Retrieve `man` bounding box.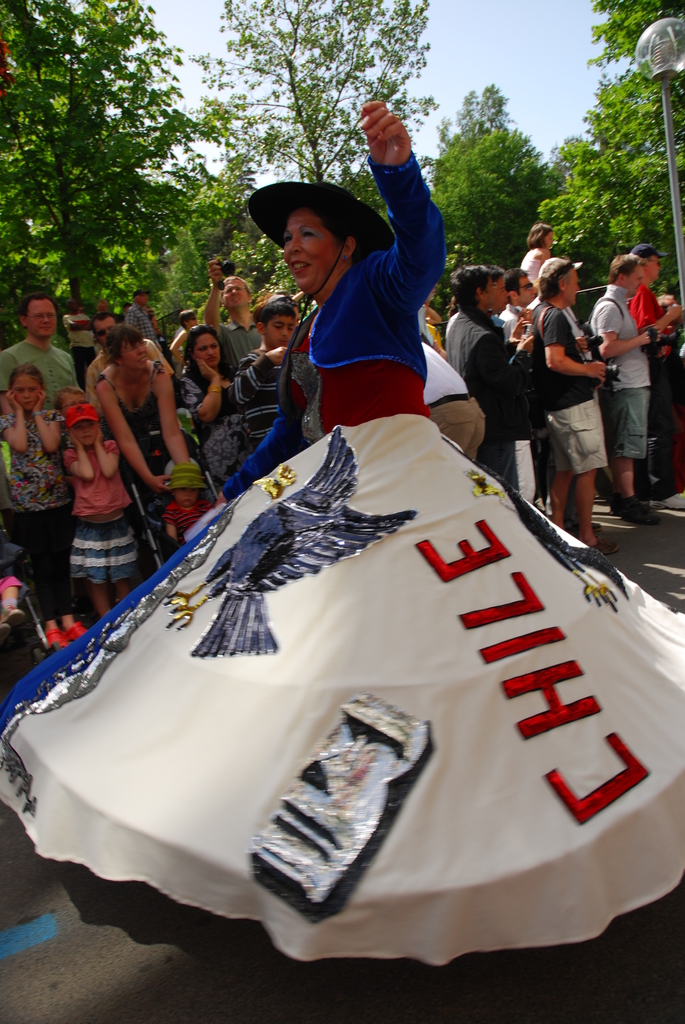
Bounding box: locate(443, 269, 507, 344).
